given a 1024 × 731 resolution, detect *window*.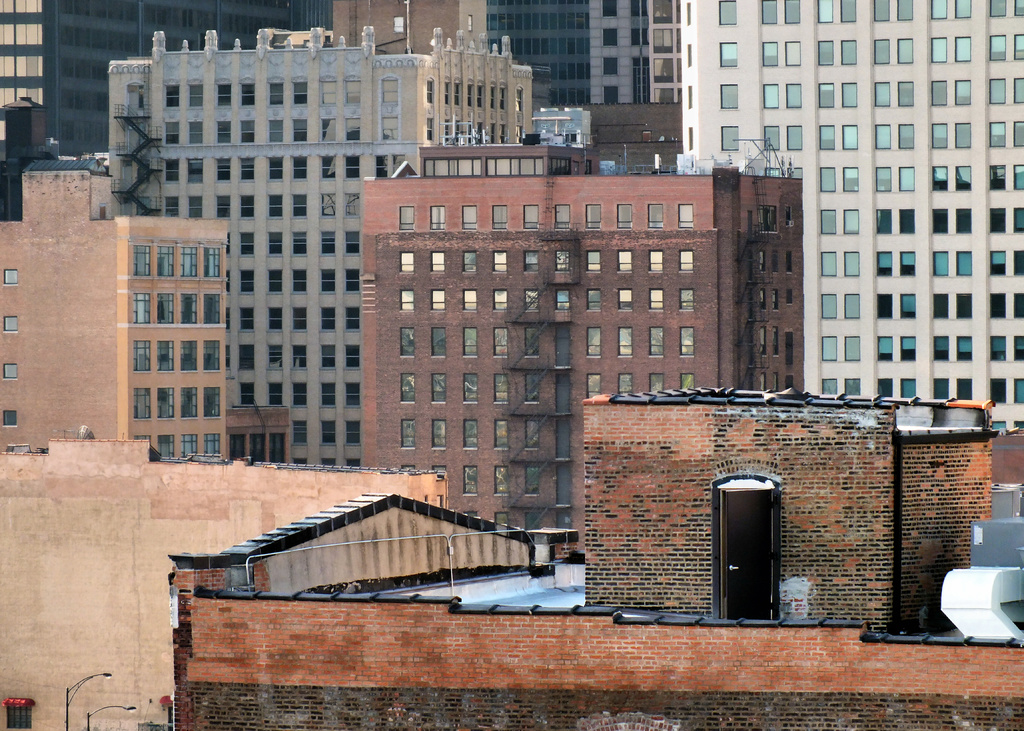
Rect(643, 250, 661, 276).
